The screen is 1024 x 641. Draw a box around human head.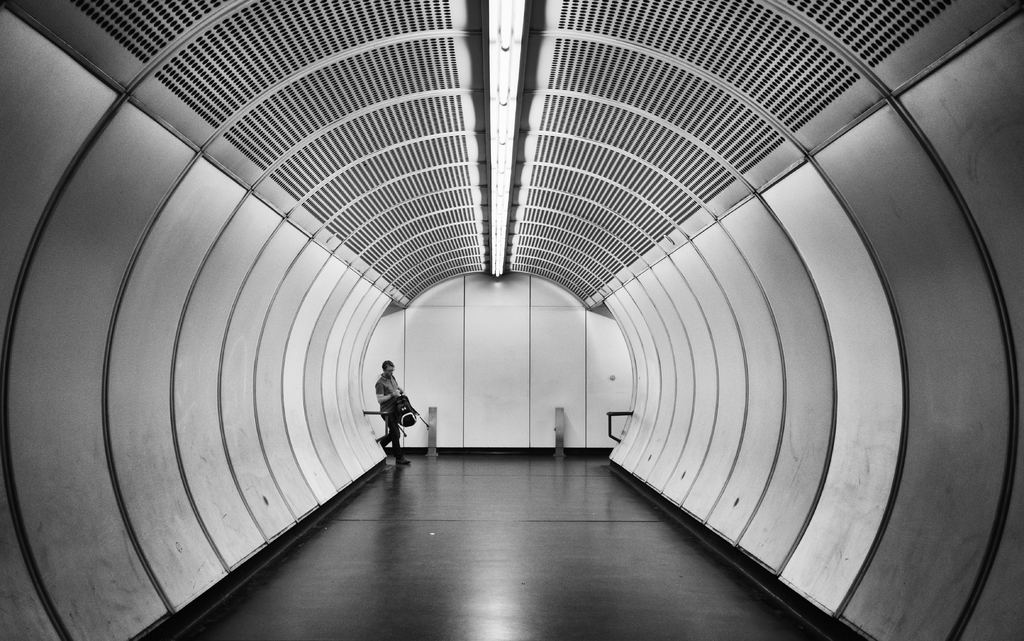
[381,360,395,378].
